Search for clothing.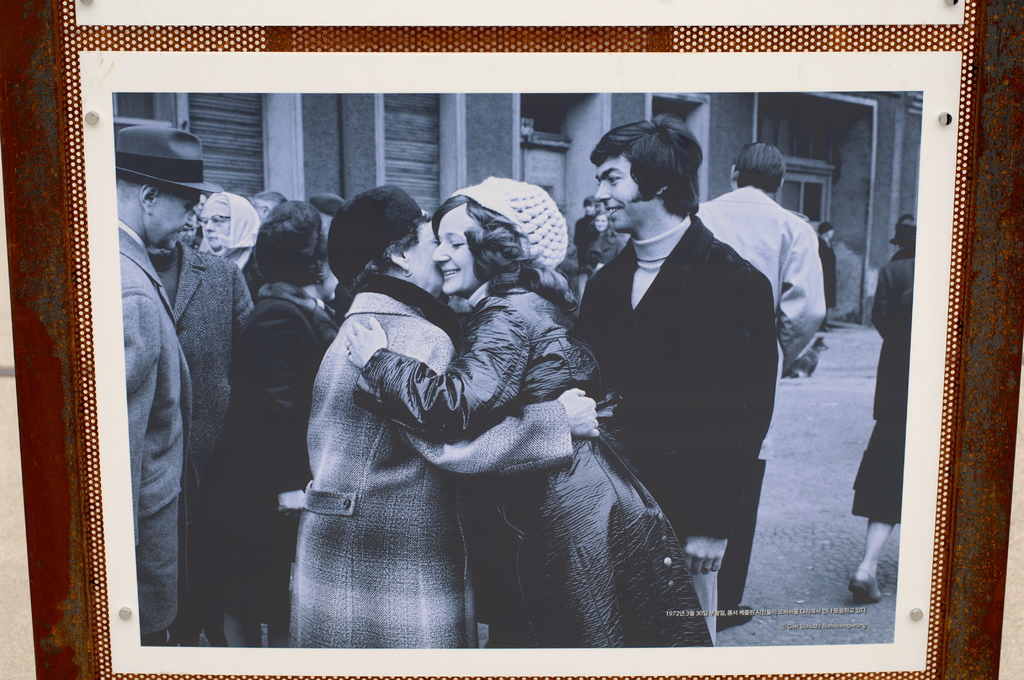
Found at detection(854, 259, 908, 526).
